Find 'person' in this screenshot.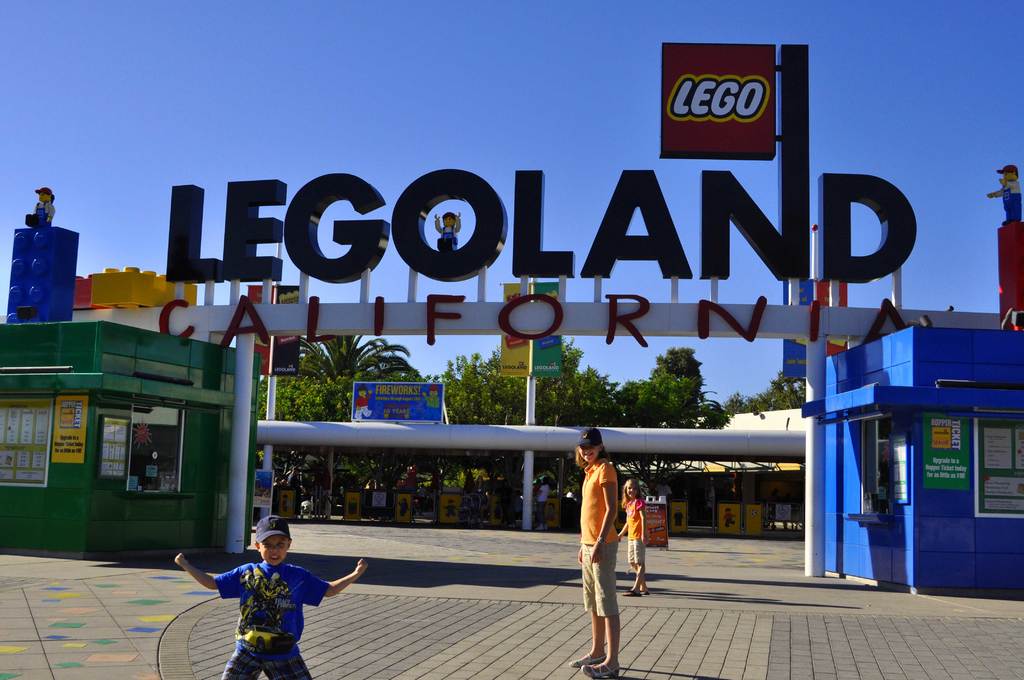
The bounding box for 'person' is <bbox>565, 487, 574, 498</bbox>.
